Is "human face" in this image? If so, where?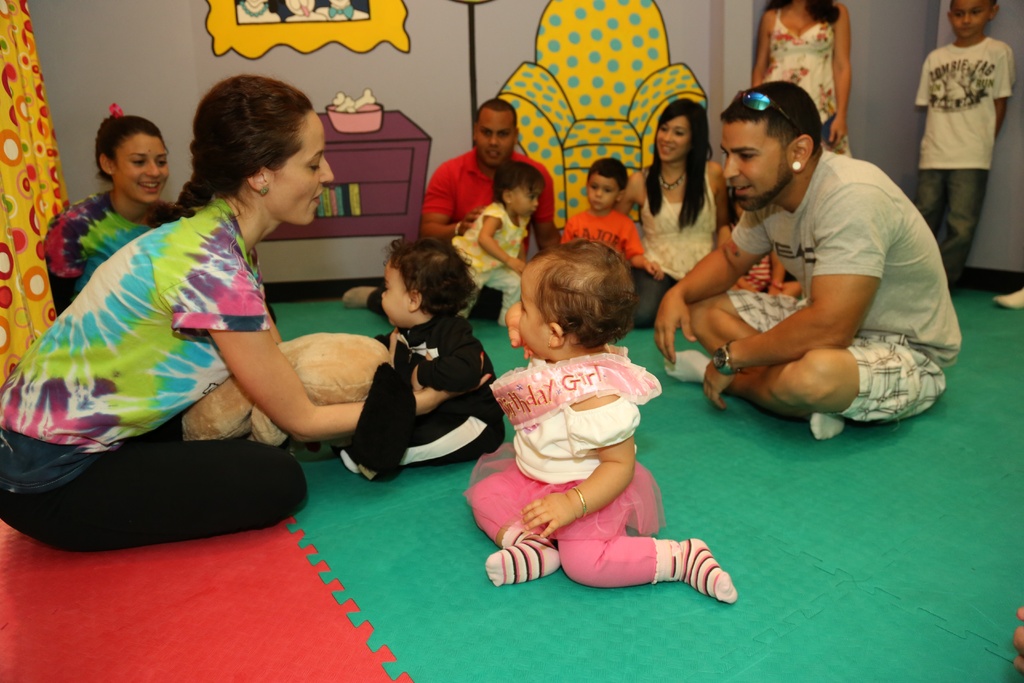
Yes, at x1=382, y1=260, x2=412, y2=331.
